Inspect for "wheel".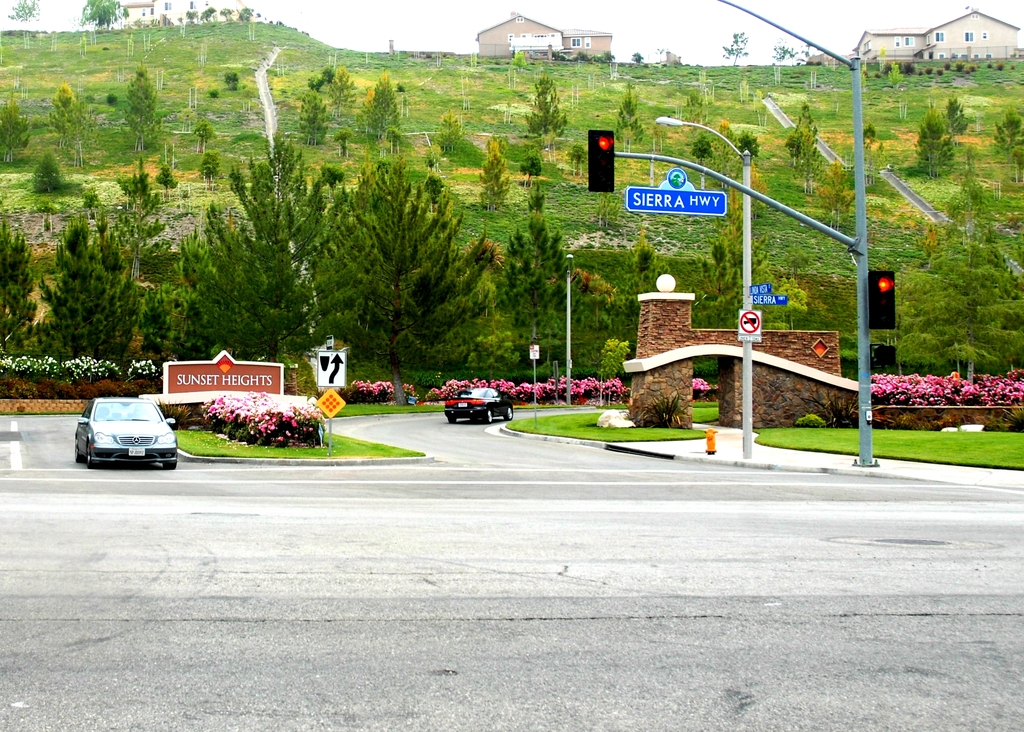
Inspection: left=449, top=416, right=454, bottom=422.
